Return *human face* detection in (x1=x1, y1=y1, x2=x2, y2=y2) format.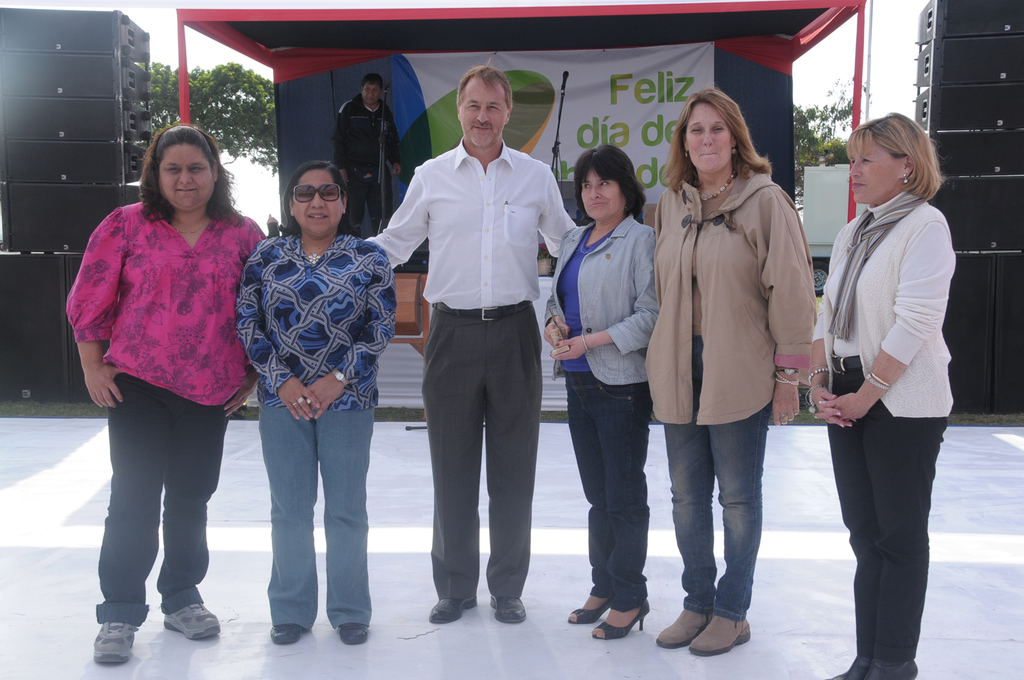
(x1=159, y1=145, x2=209, y2=216).
